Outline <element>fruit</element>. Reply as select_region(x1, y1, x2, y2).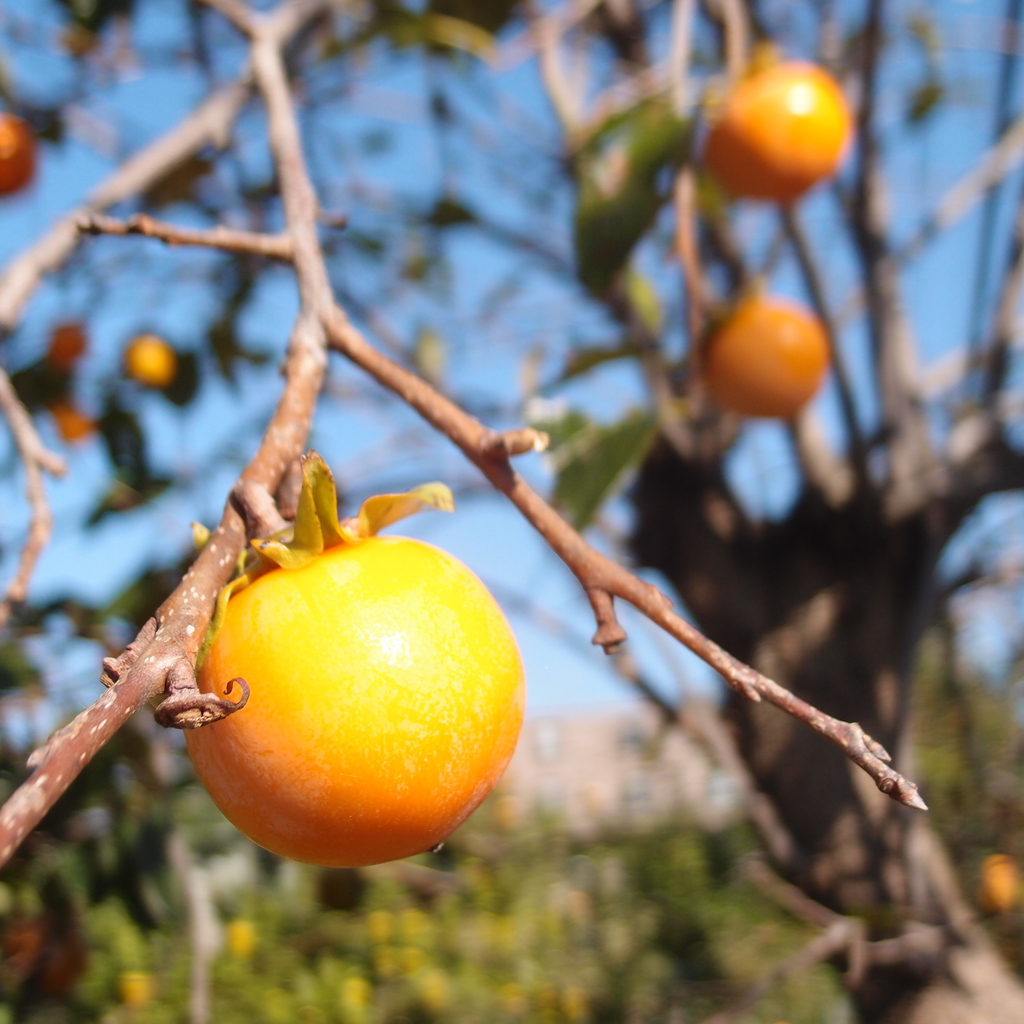
select_region(207, 522, 532, 879).
